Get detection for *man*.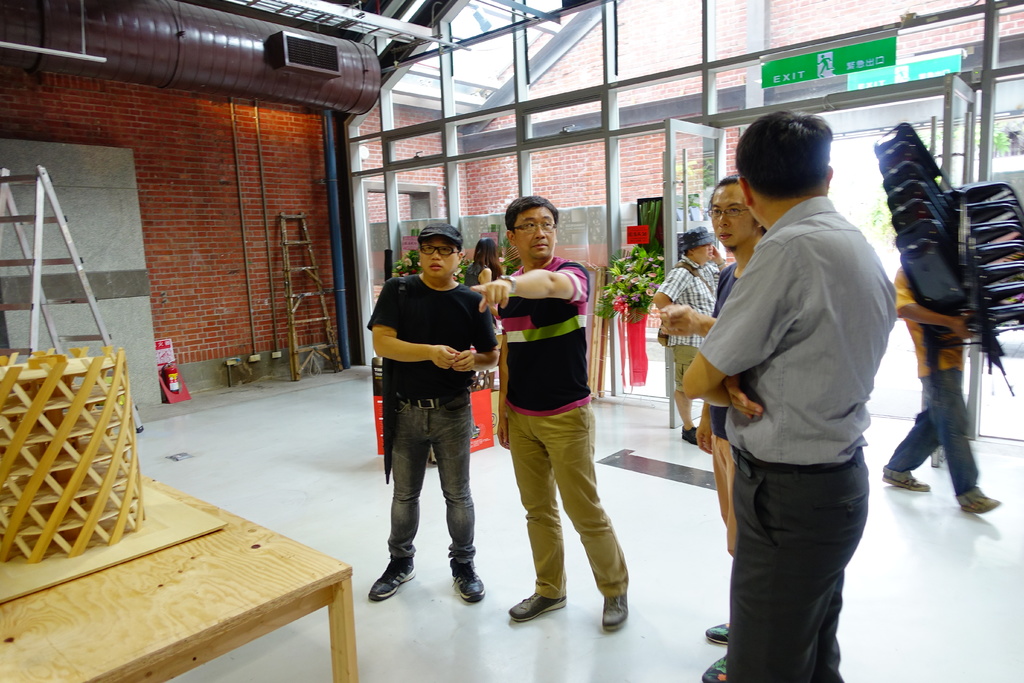
Detection: bbox(648, 224, 727, 441).
